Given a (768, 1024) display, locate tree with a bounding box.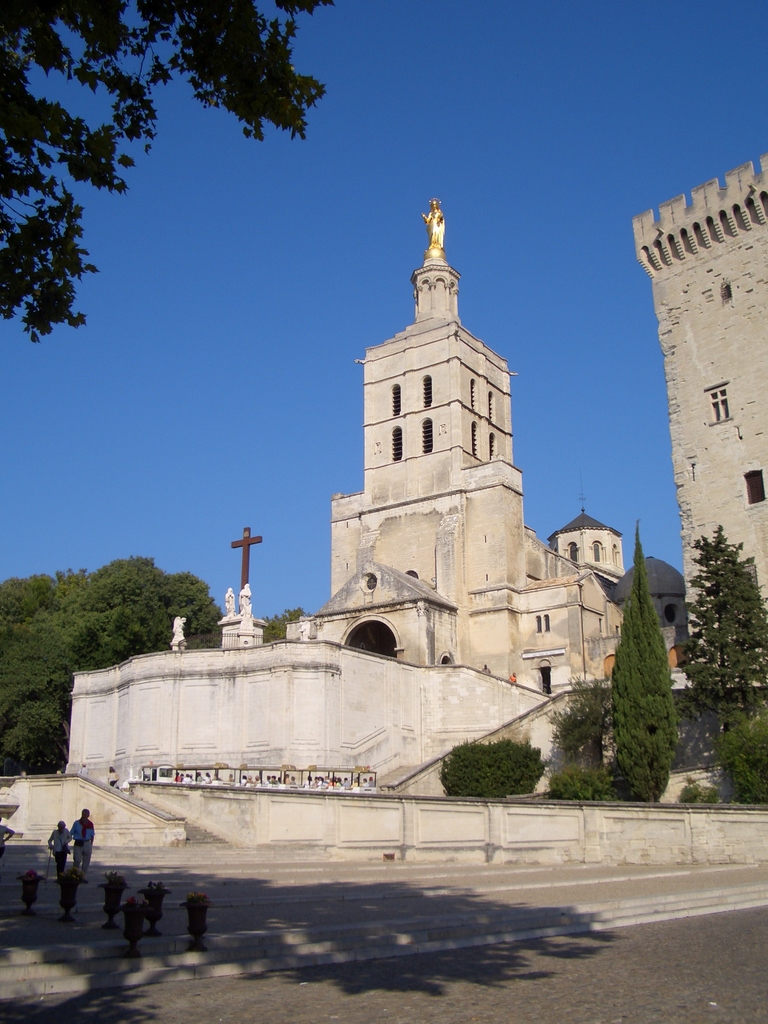
Located: rect(0, 0, 343, 331).
